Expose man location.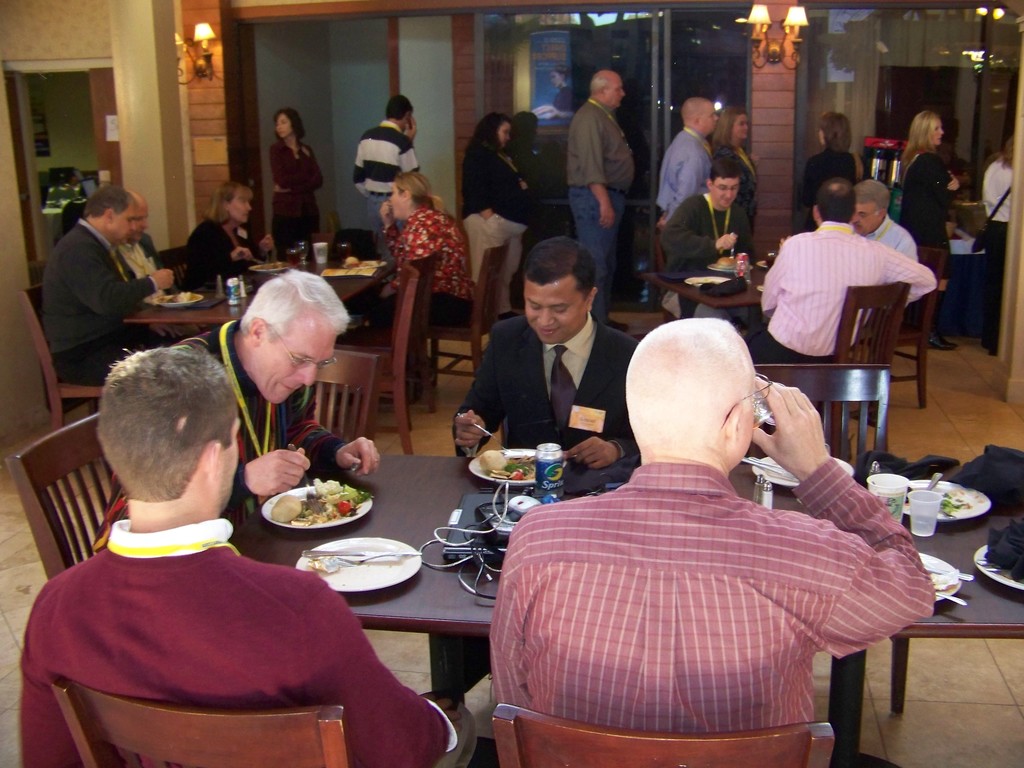
Exposed at <region>655, 95, 717, 230</region>.
